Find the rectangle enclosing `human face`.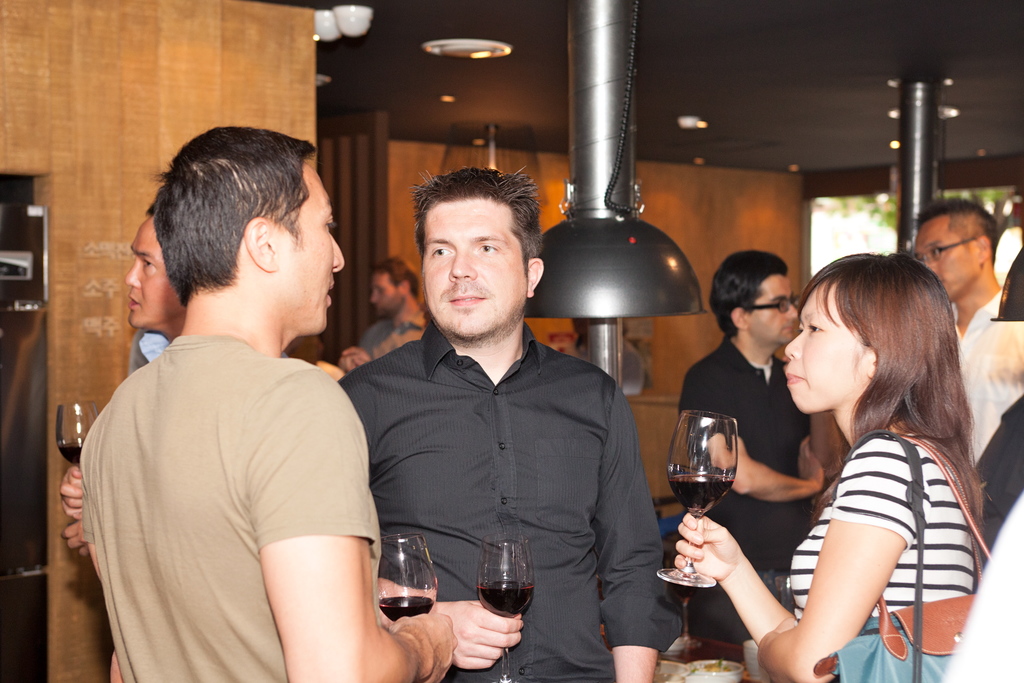
[left=280, top=158, right=347, bottom=339].
